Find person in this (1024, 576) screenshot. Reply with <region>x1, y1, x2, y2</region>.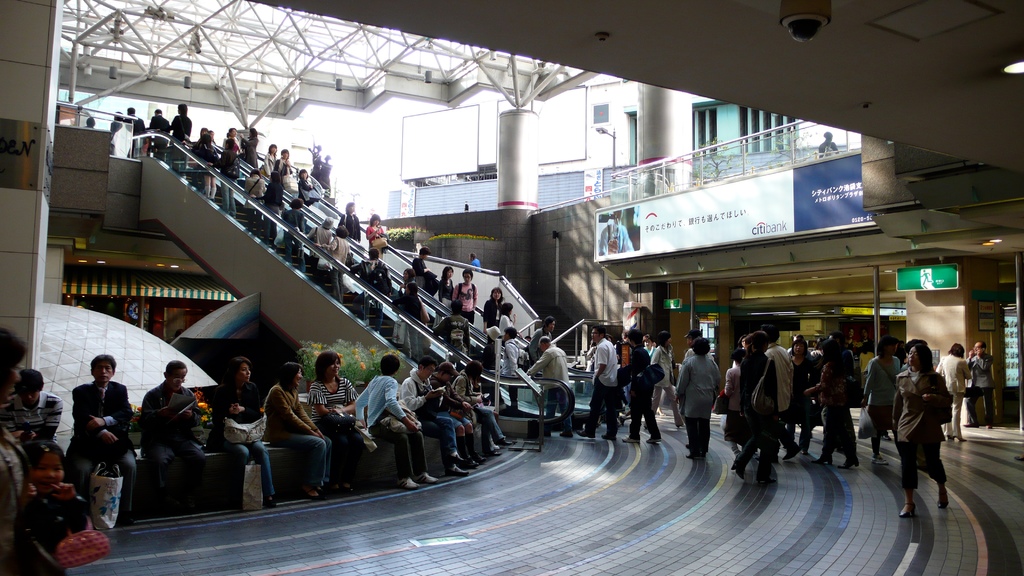
<region>304, 214, 330, 284</region>.
